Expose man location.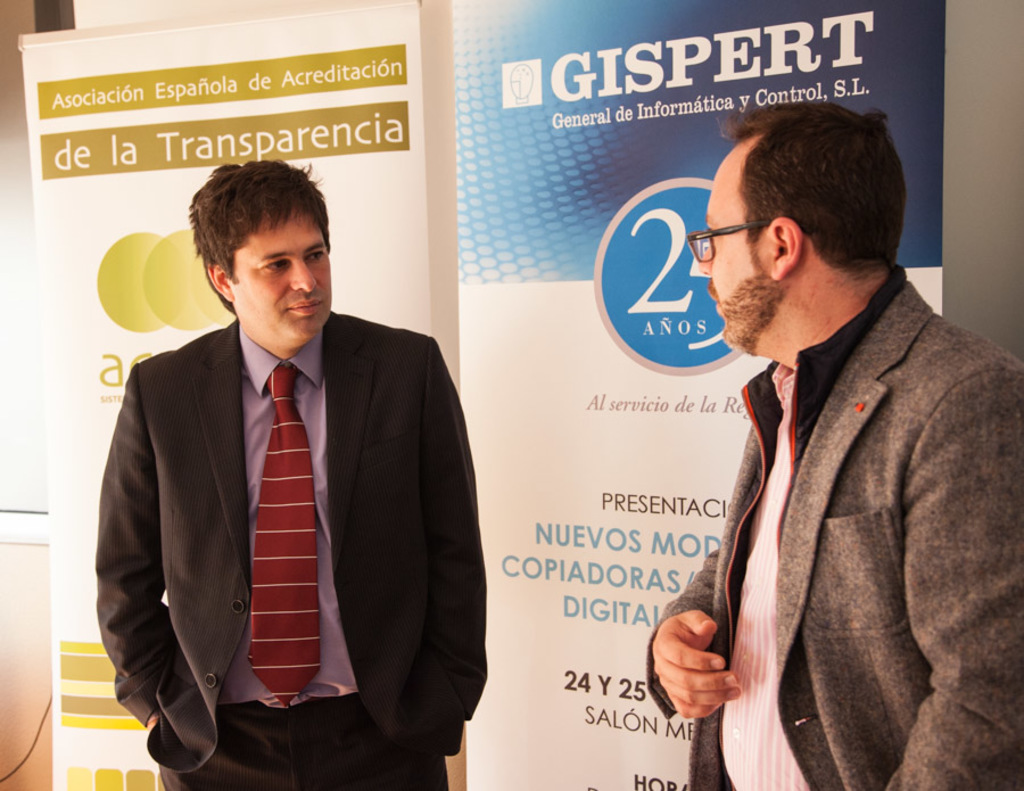
Exposed at (x1=653, y1=97, x2=1023, y2=790).
